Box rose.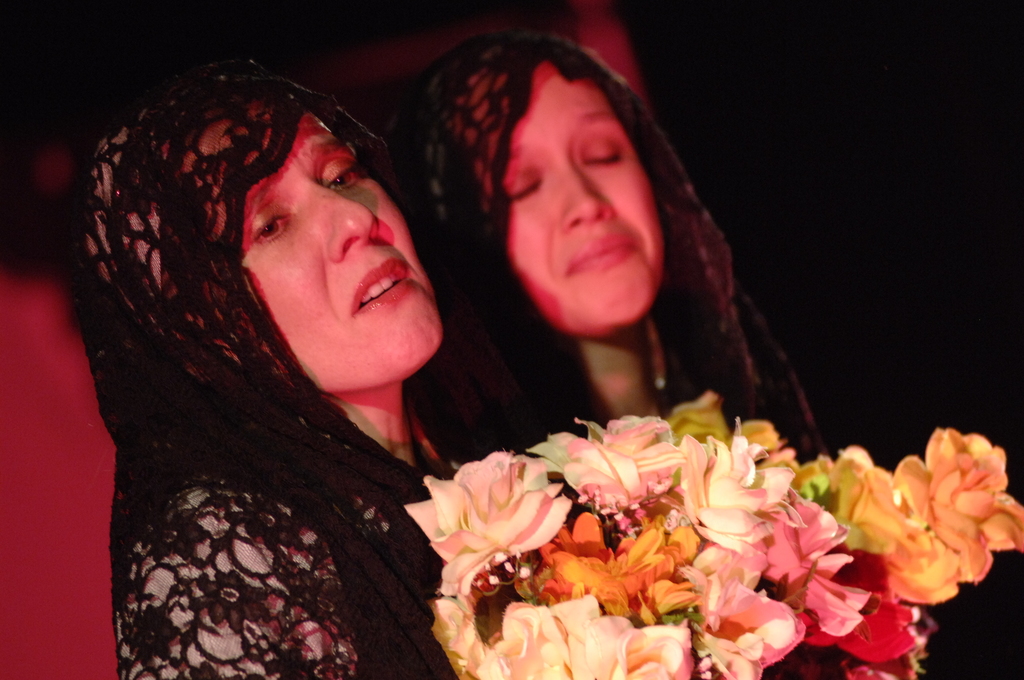
{"x1": 833, "y1": 423, "x2": 1023, "y2": 605}.
